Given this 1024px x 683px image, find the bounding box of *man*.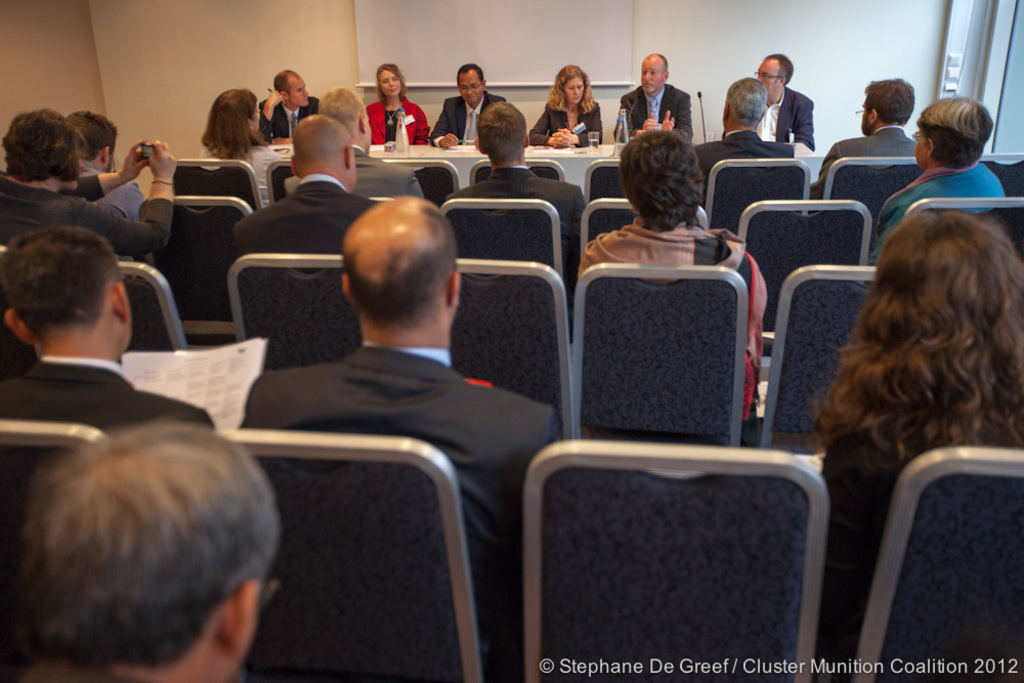
206,198,560,574.
